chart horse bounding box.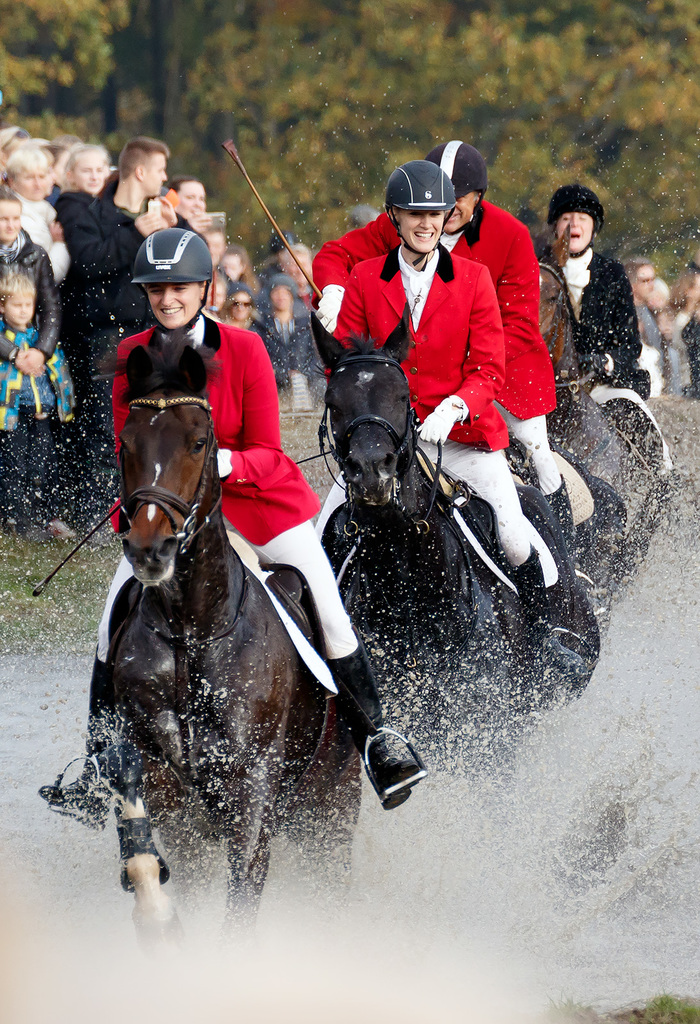
Charted: x1=320 y1=299 x2=538 y2=781.
